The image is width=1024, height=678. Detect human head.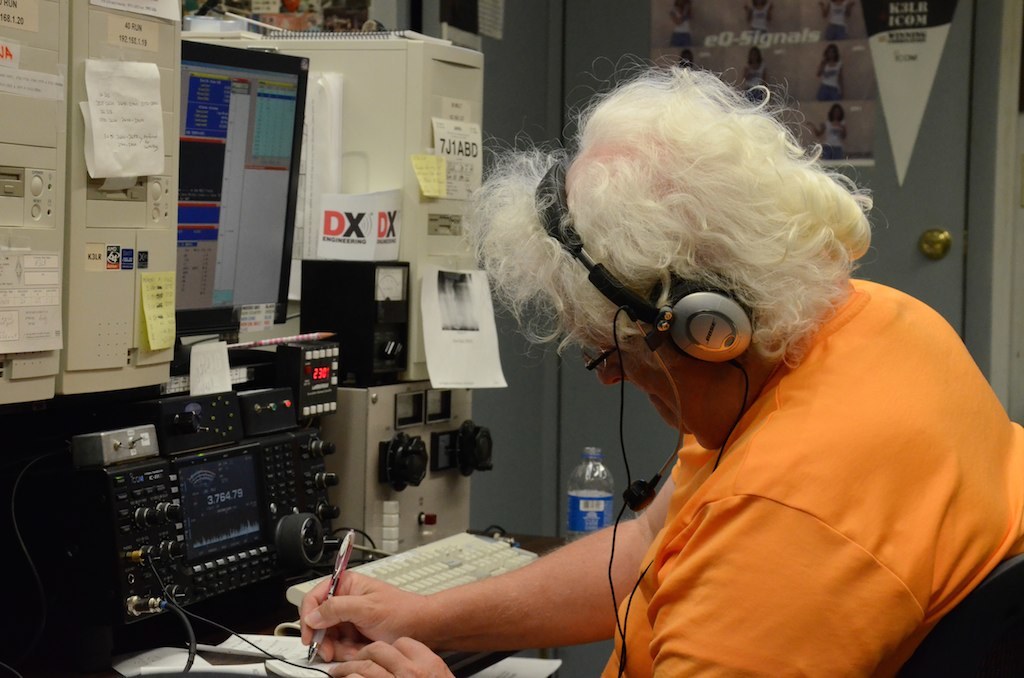
Detection: 466,54,869,446.
